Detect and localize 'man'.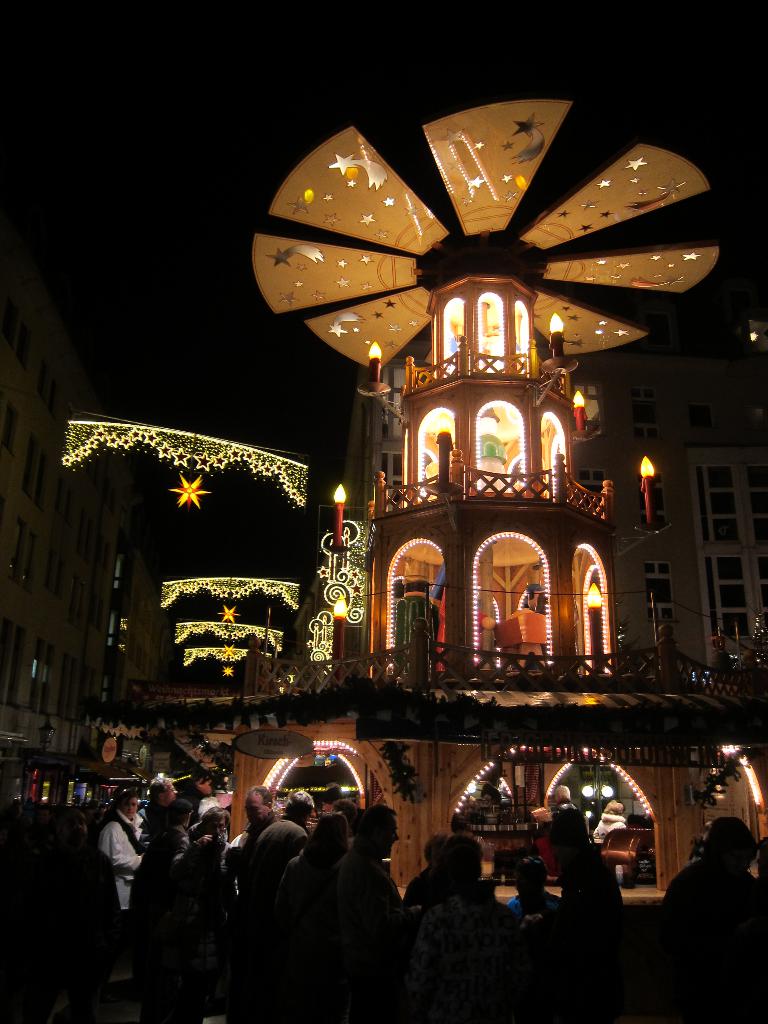
Localized at BBox(332, 800, 358, 851).
